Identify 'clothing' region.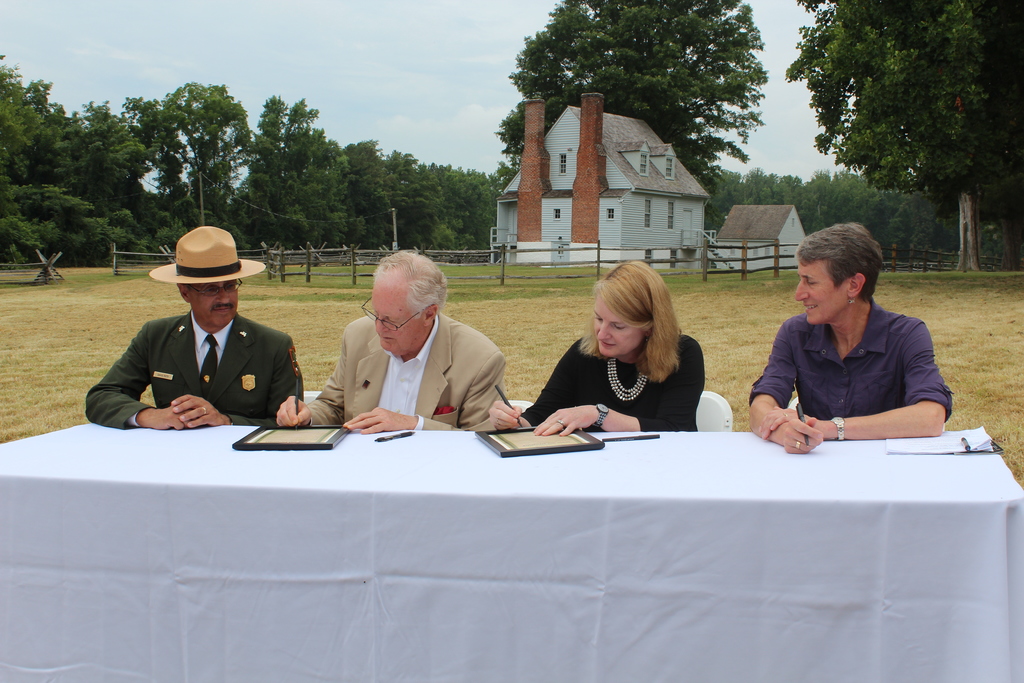
Region: 303, 309, 510, 435.
